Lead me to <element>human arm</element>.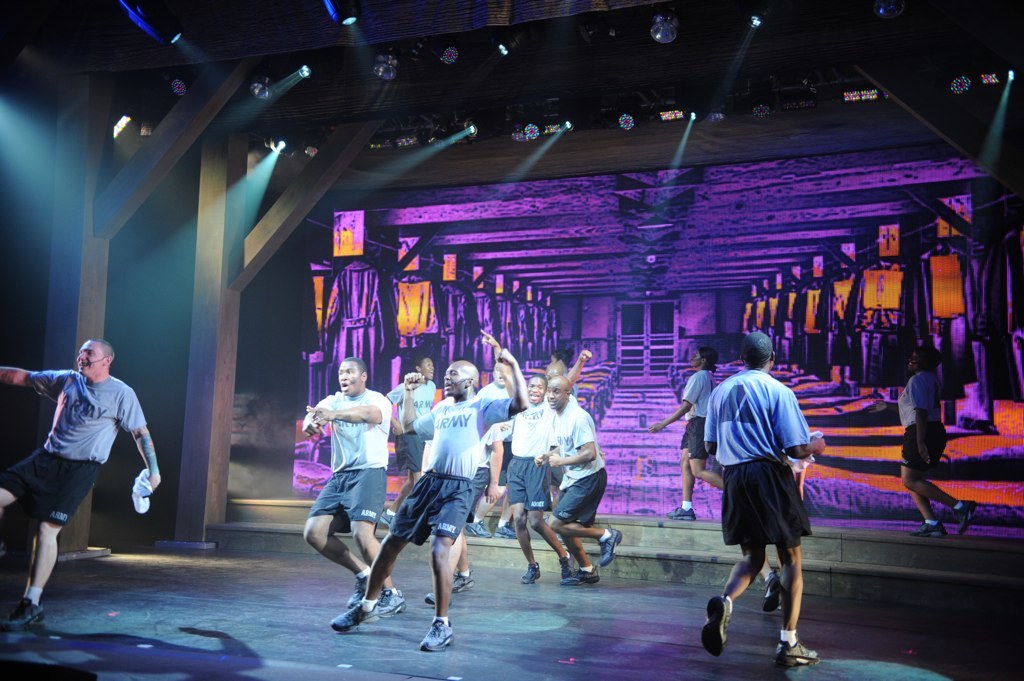
Lead to box=[120, 386, 159, 489].
